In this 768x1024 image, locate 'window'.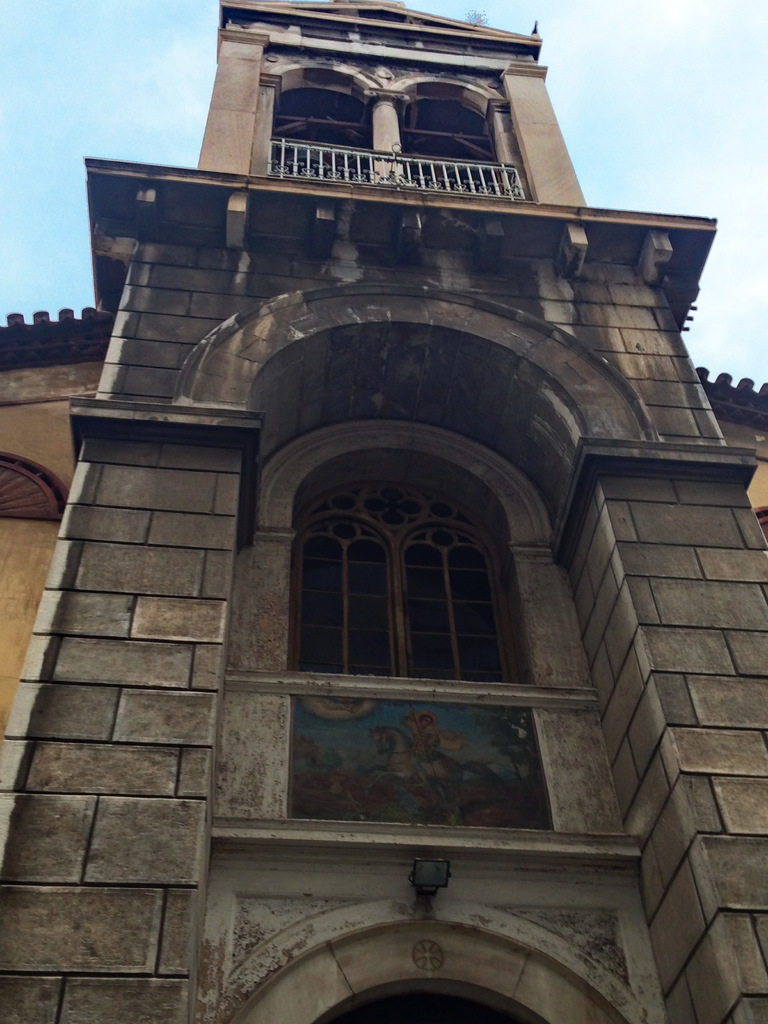
Bounding box: BBox(274, 449, 529, 706).
